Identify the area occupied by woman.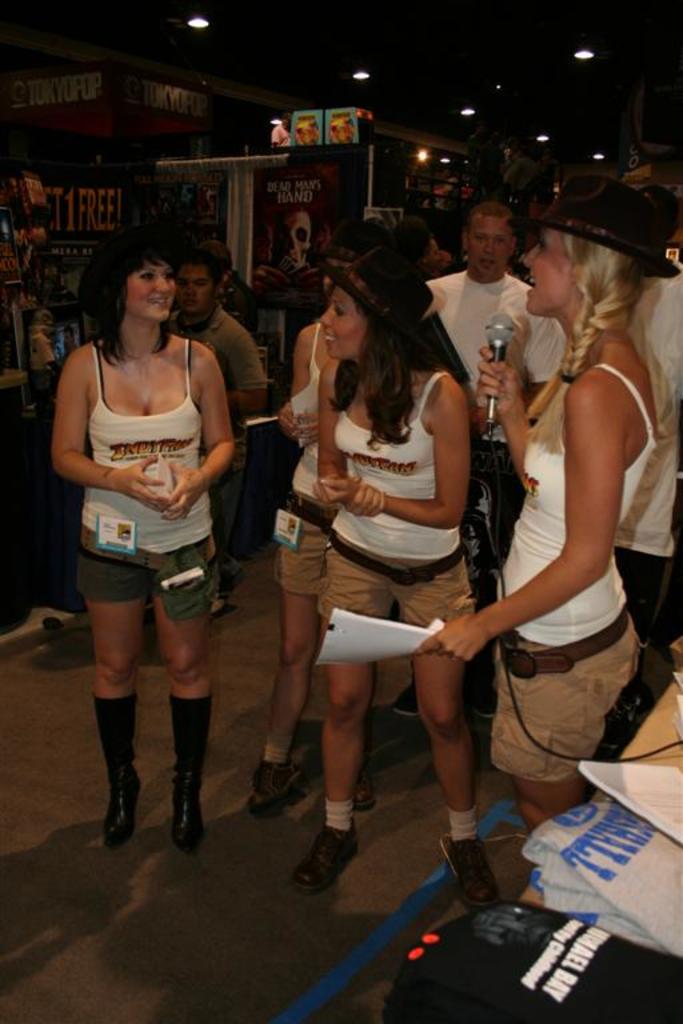
Area: [left=288, top=253, right=520, bottom=912].
